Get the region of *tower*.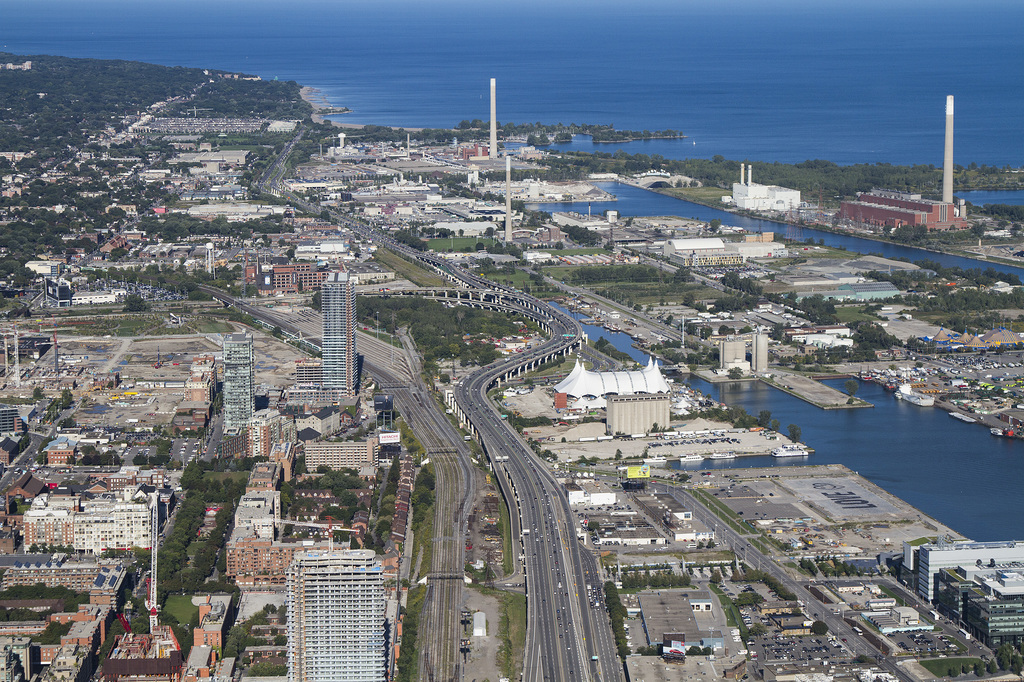
left=320, top=271, right=357, bottom=400.
